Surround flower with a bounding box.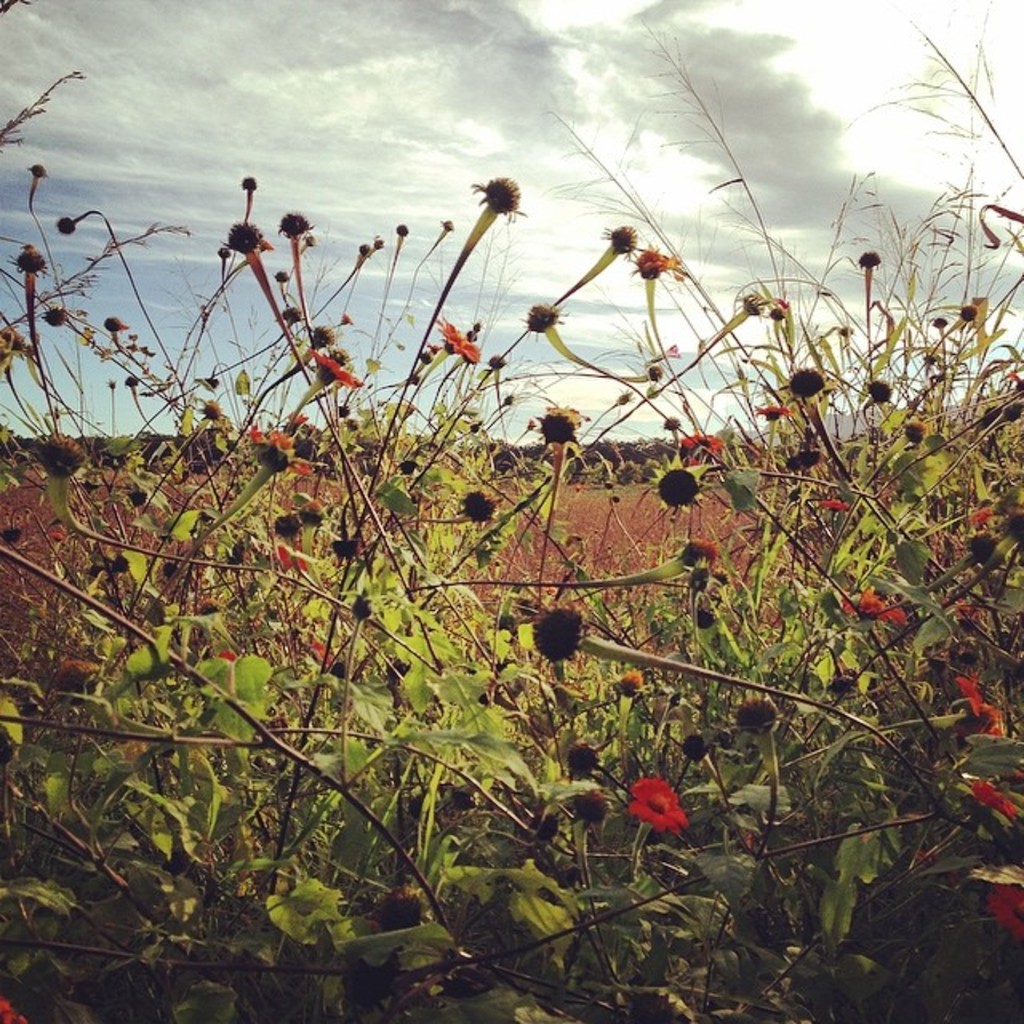
<bbox>952, 702, 1000, 744</bbox>.
